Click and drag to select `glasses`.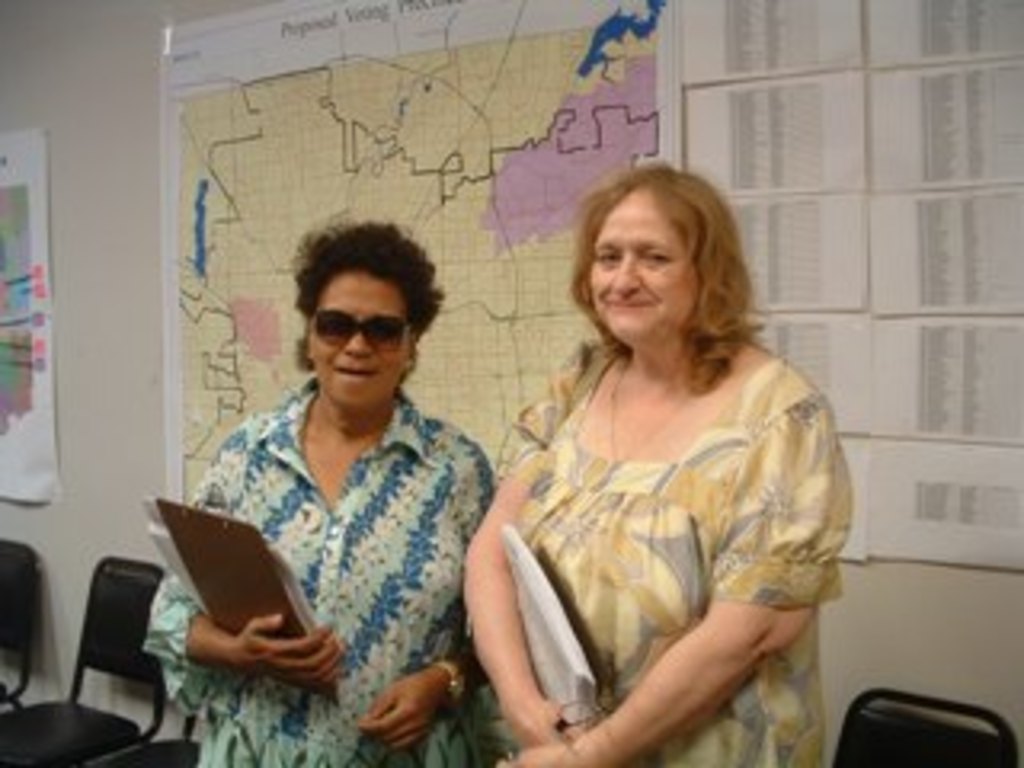
Selection: 304,307,413,352.
